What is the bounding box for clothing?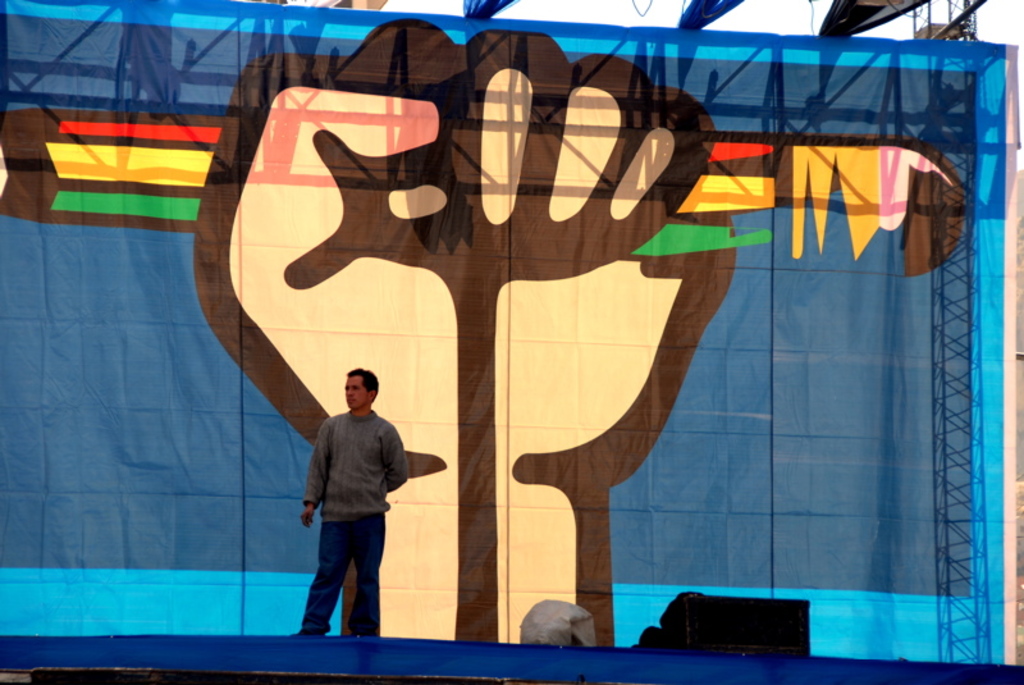
box=[288, 513, 390, 638].
